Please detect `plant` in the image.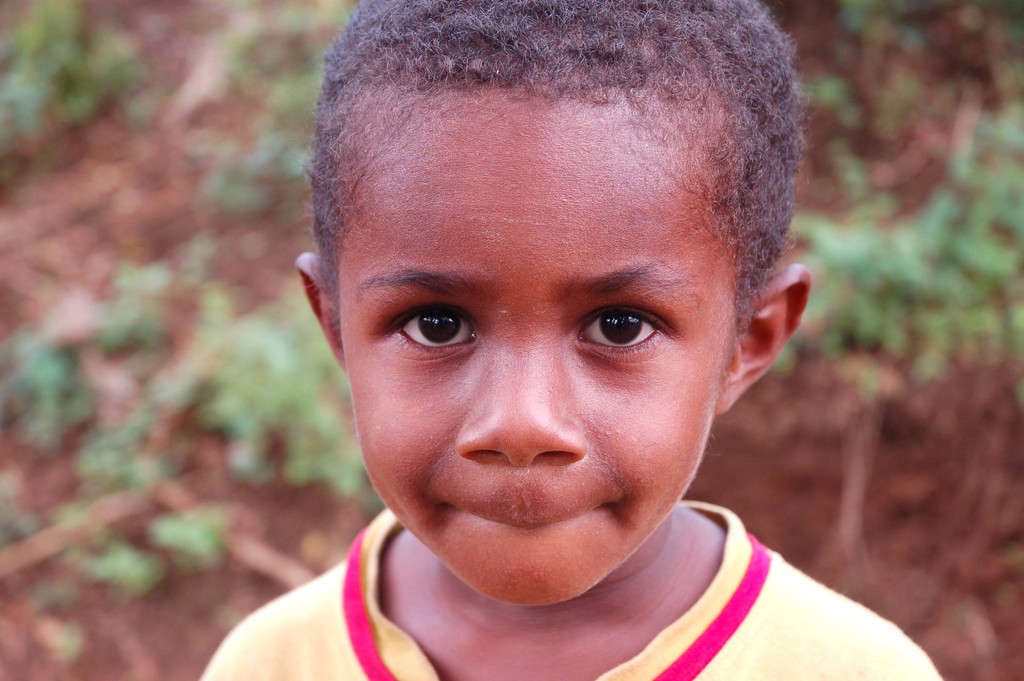
bbox=(0, 324, 94, 450).
